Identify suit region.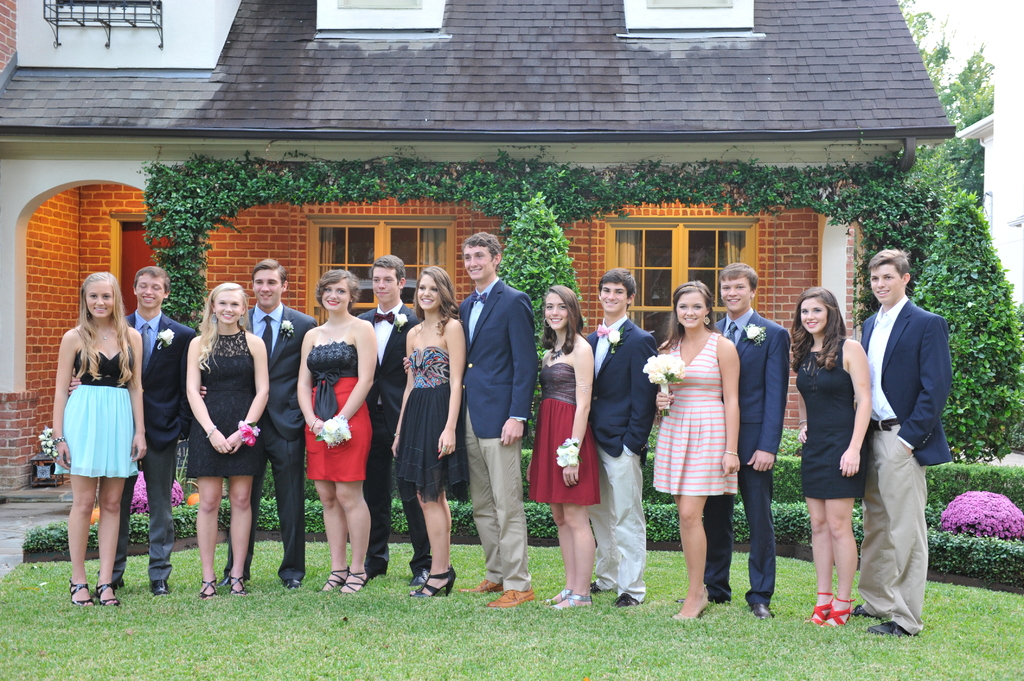
Region: rect(230, 299, 320, 575).
